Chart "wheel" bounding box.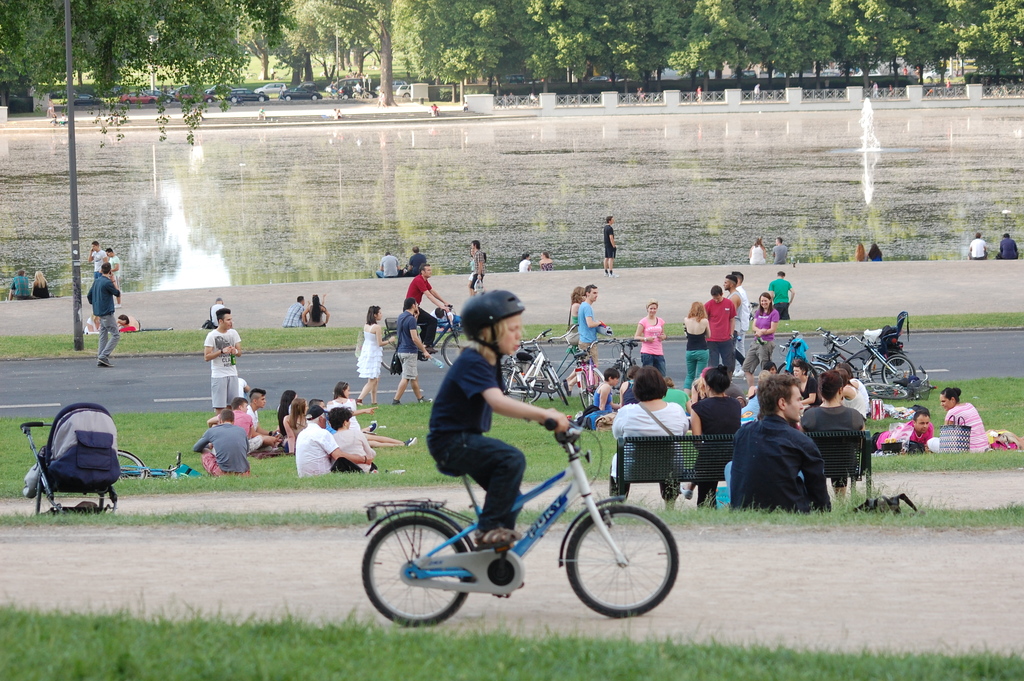
Charted: {"left": 545, "top": 364, "right": 571, "bottom": 406}.
